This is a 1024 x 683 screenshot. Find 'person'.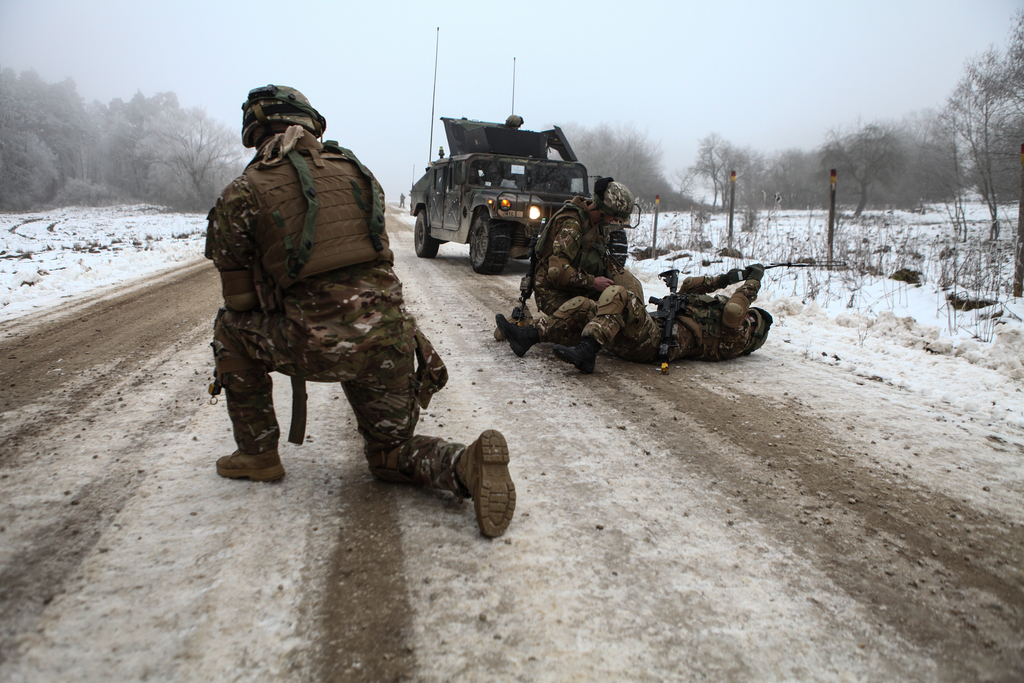
Bounding box: BBox(203, 84, 516, 536).
